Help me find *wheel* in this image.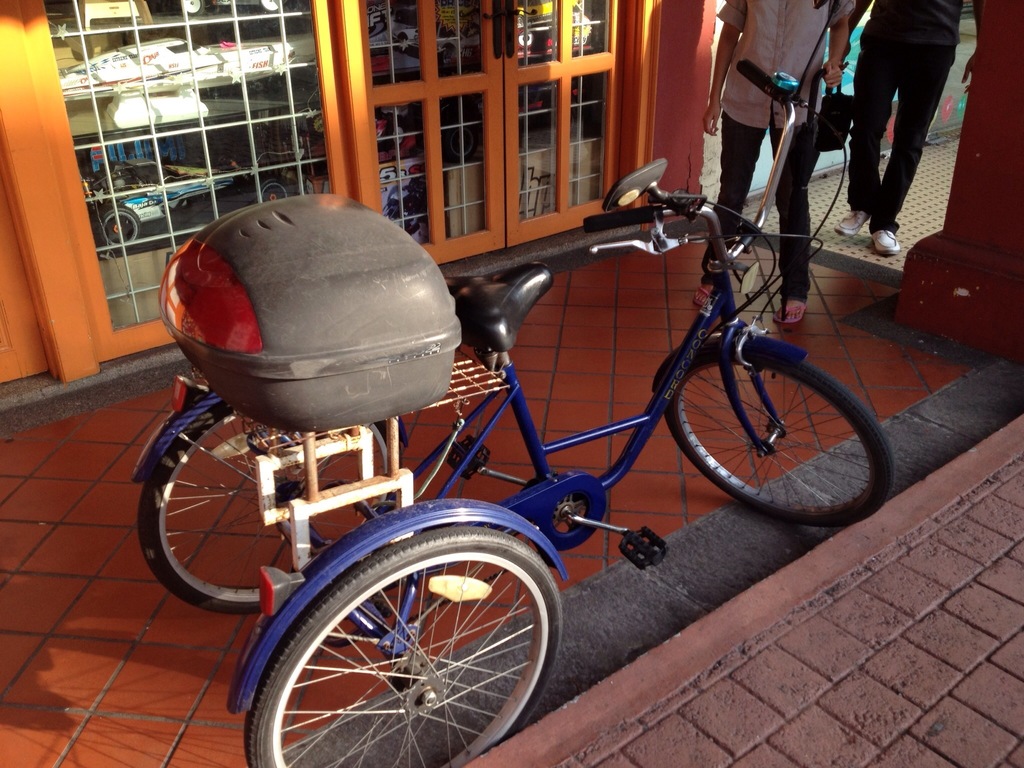
Found it: bbox(135, 403, 401, 614).
